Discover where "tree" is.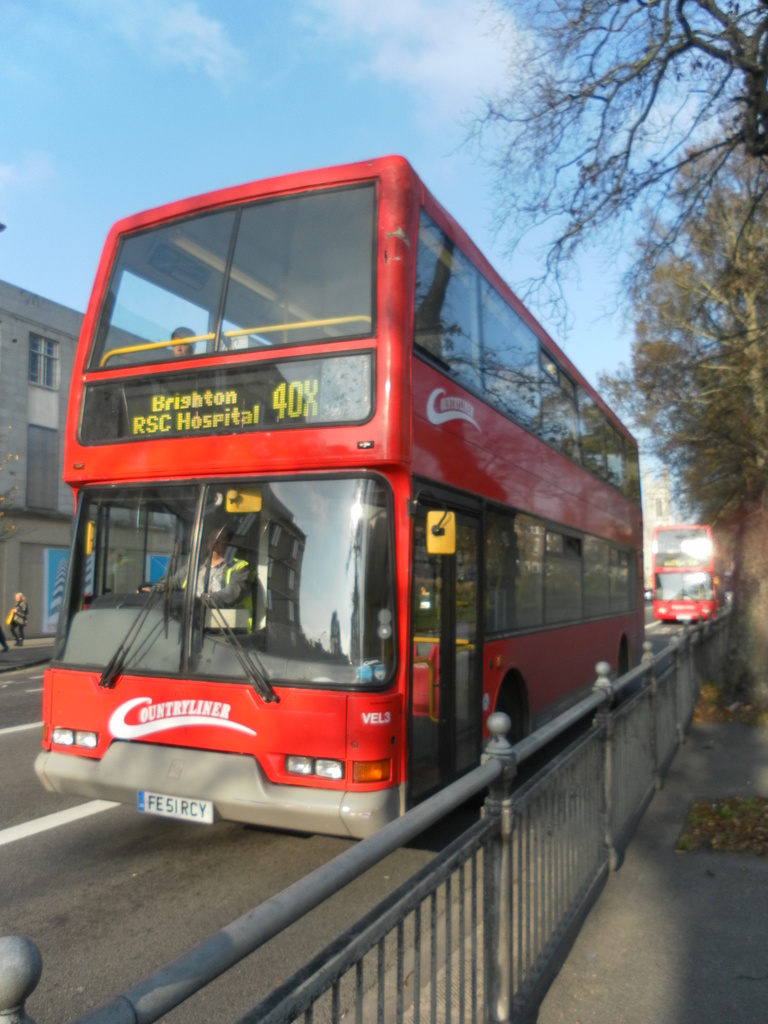
Discovered at crop(616, 92, 767, 711).
